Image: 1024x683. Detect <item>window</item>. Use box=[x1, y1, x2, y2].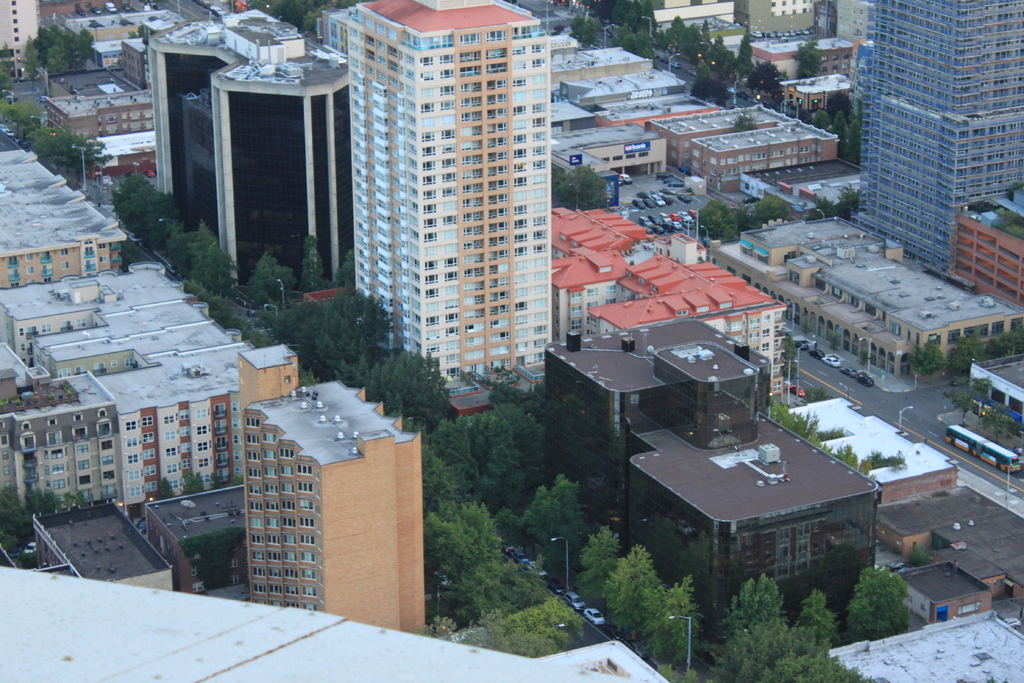
box=[167, 480, 179, 488].
